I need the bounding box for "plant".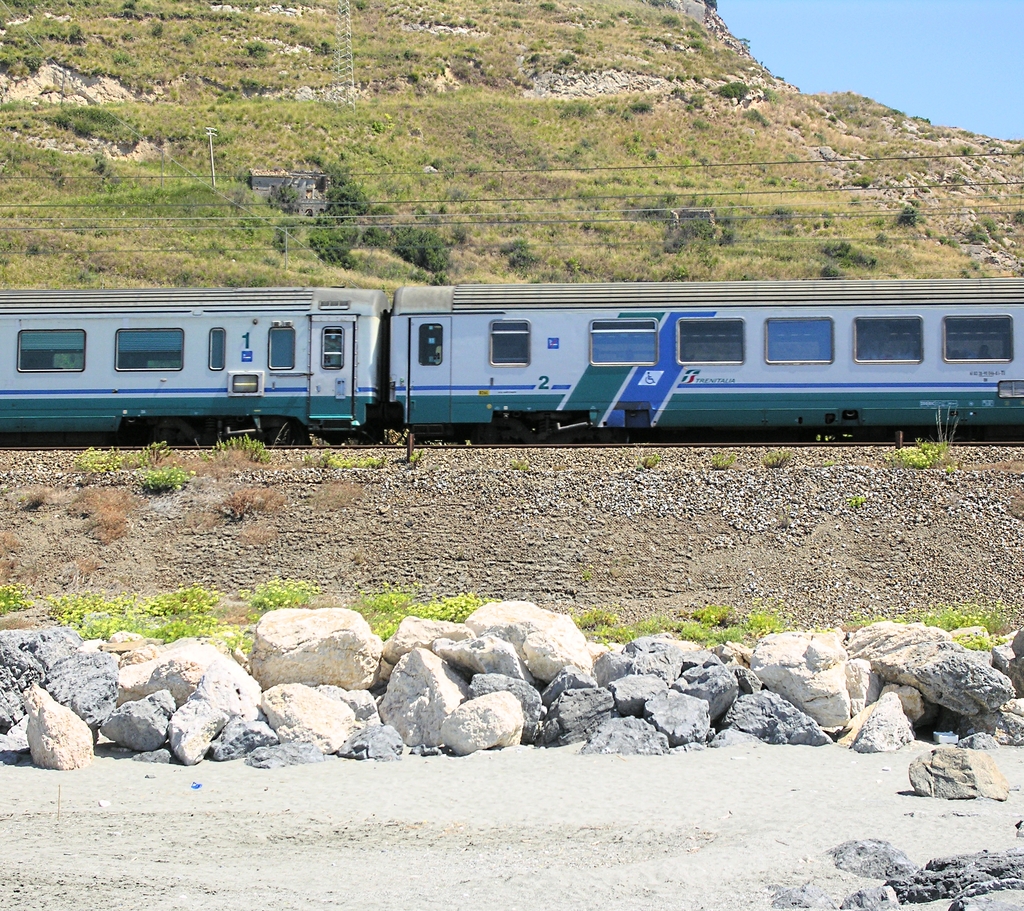
Here it is: 70/446/132/480.
